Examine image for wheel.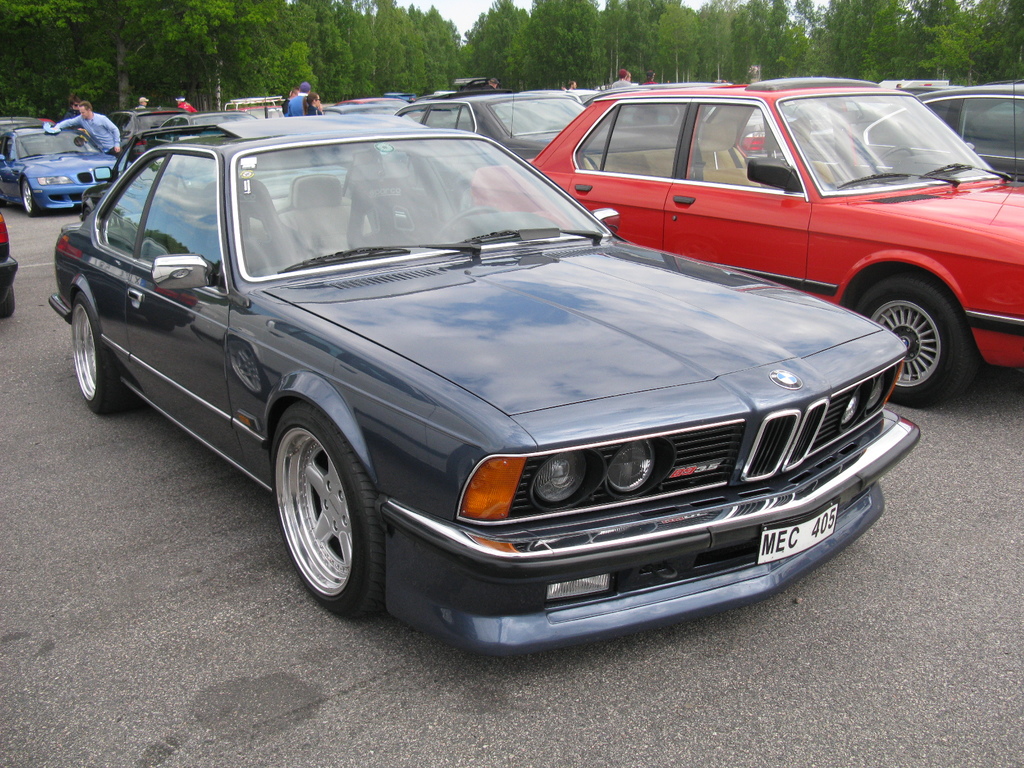
Examination result: (271, 394, 388, 619).
